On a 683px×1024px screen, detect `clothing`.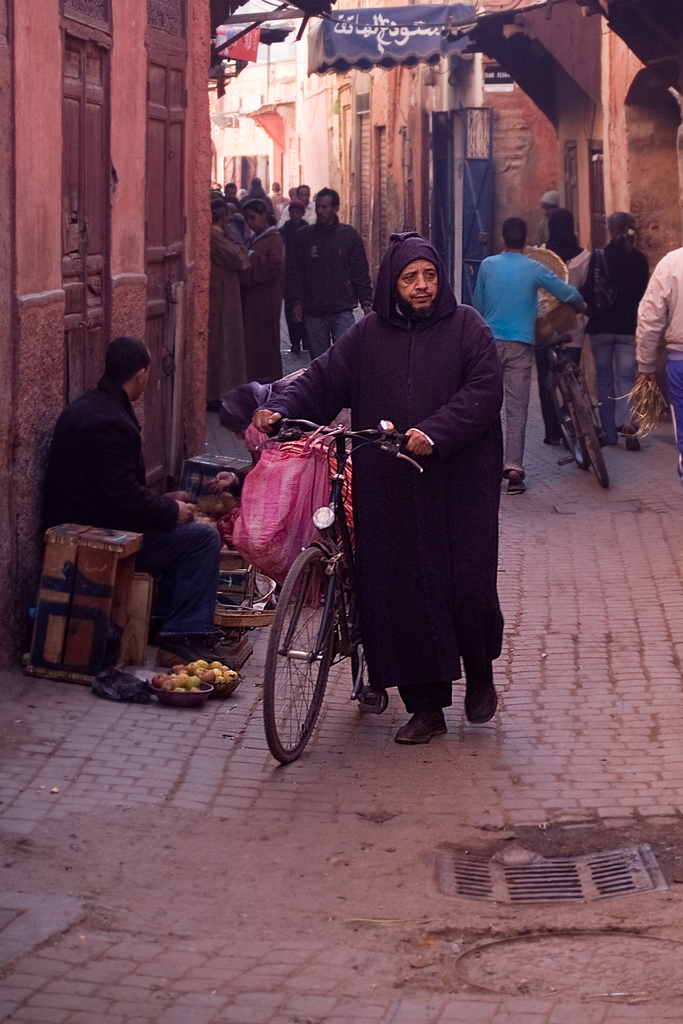
bbox(633, 239, 682, 459).
